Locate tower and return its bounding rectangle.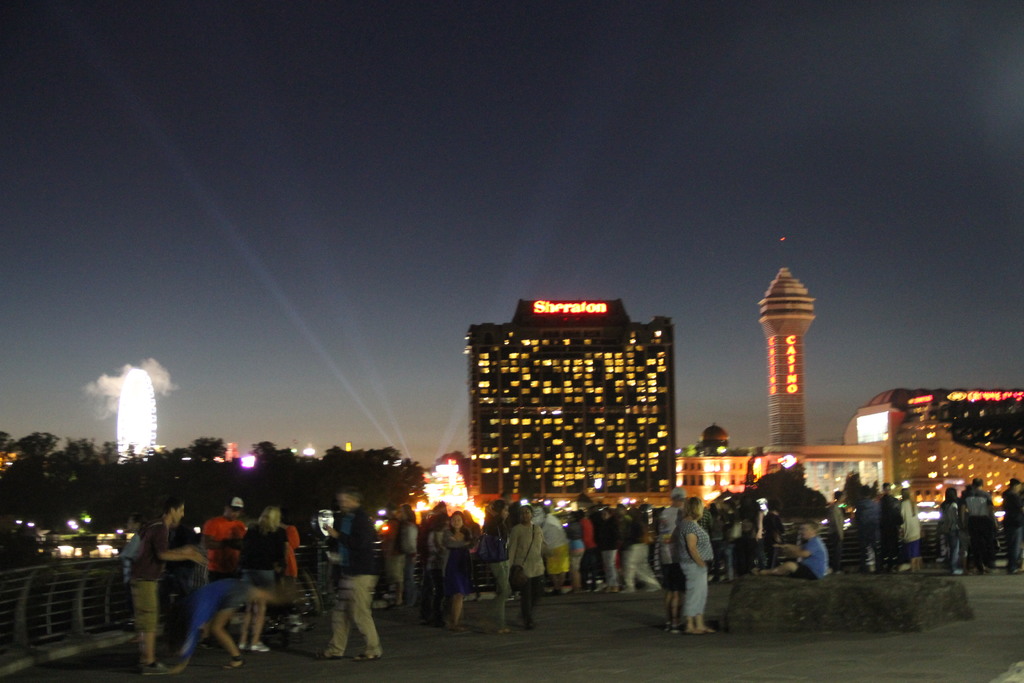
468/294/682/504.
